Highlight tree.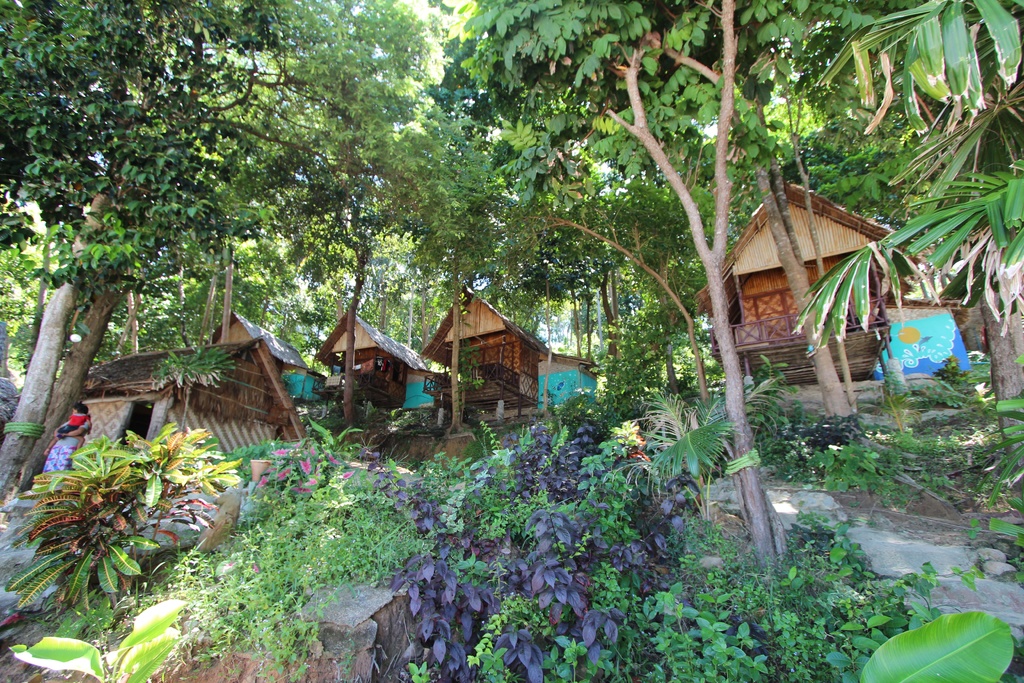
Highlighted region: 1:64:255:502.
